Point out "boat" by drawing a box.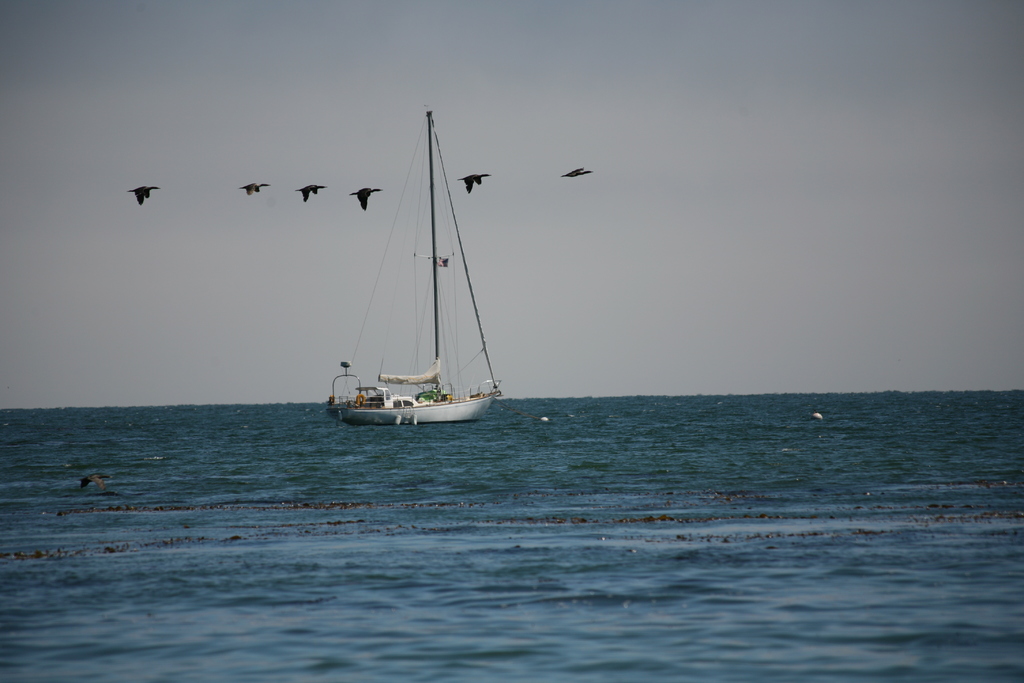
BBox(316, 122, 517, 445).
